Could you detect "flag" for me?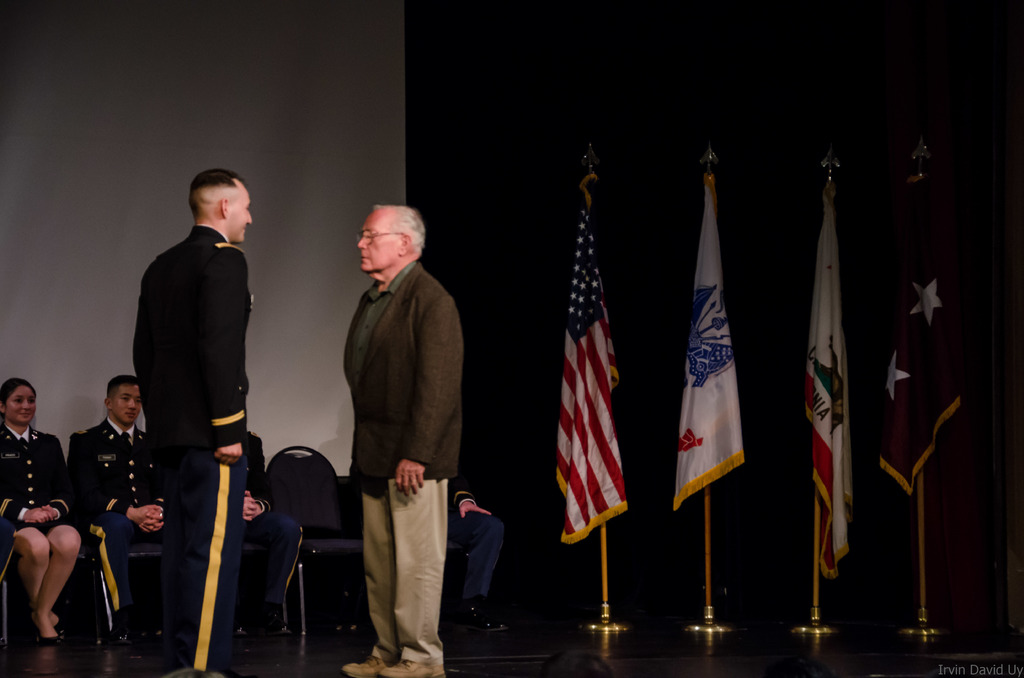
Detection result: x1=867, y1=104, x2=974, y2=507.
